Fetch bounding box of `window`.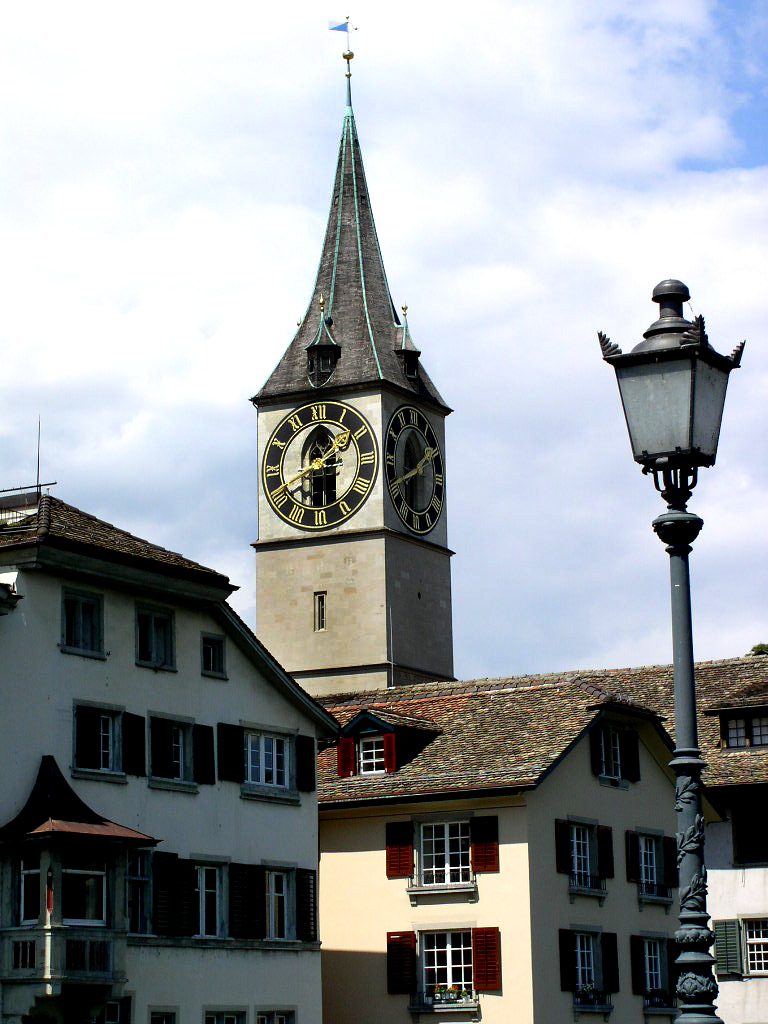
Bbox: {"x1": 146, "y1": 710, "x2": 211, "y2": 799}.
